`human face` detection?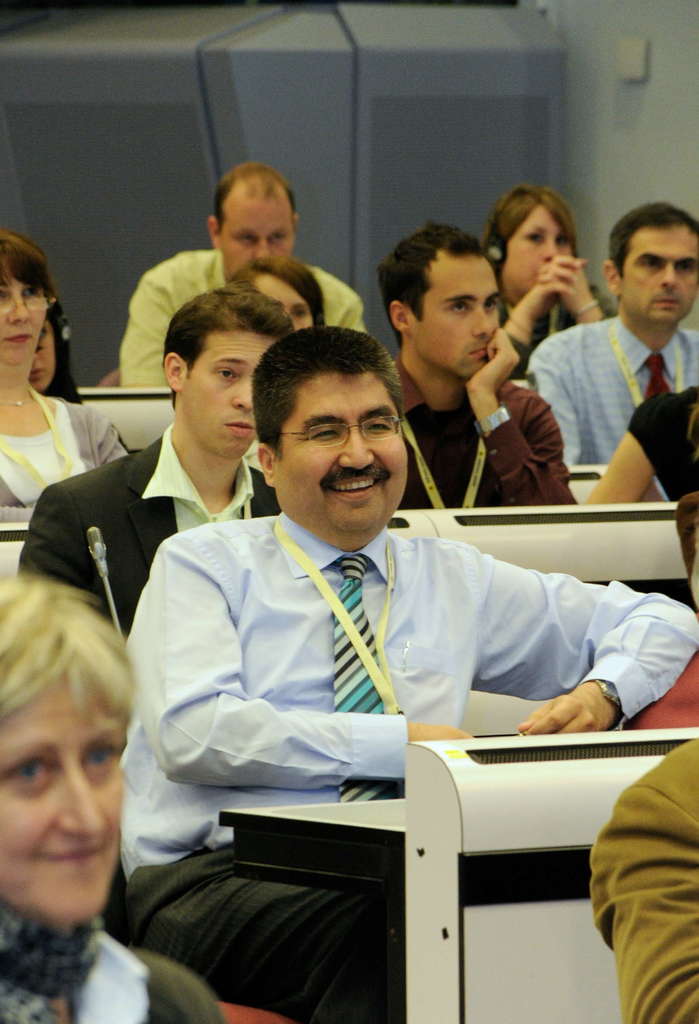
bbox(408, 256, 497, 380)
